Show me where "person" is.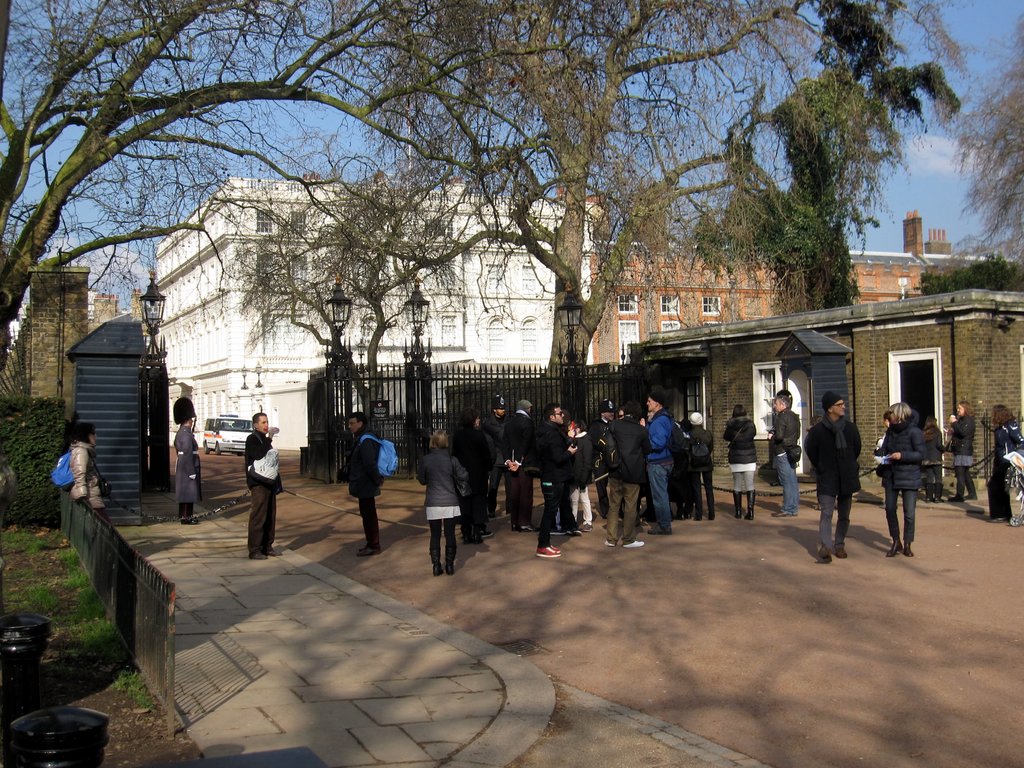
"person" is at BBox(773, 385, 812, 512).
